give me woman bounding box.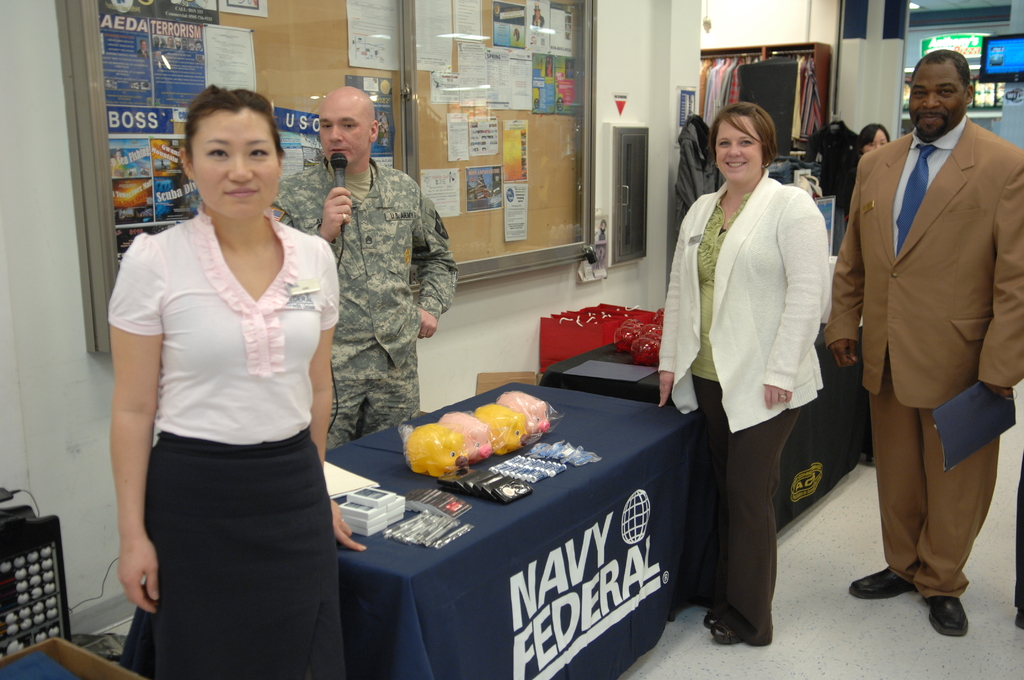
BBox(689, 67, 838, 611).
